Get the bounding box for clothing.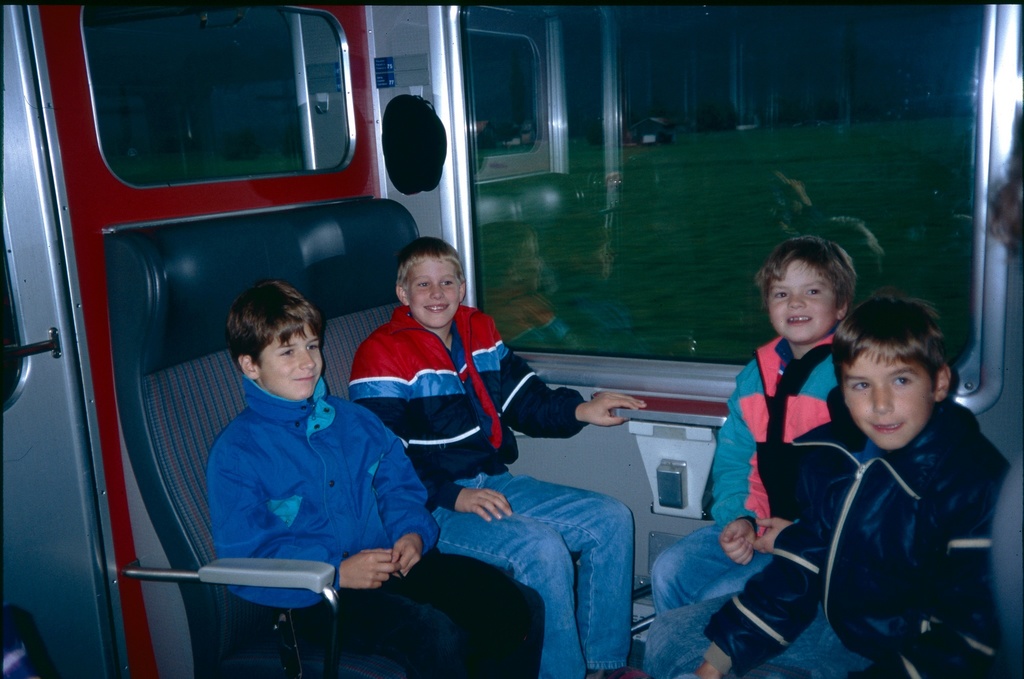
x1=204 y1=377 x2=437 y2=609.
